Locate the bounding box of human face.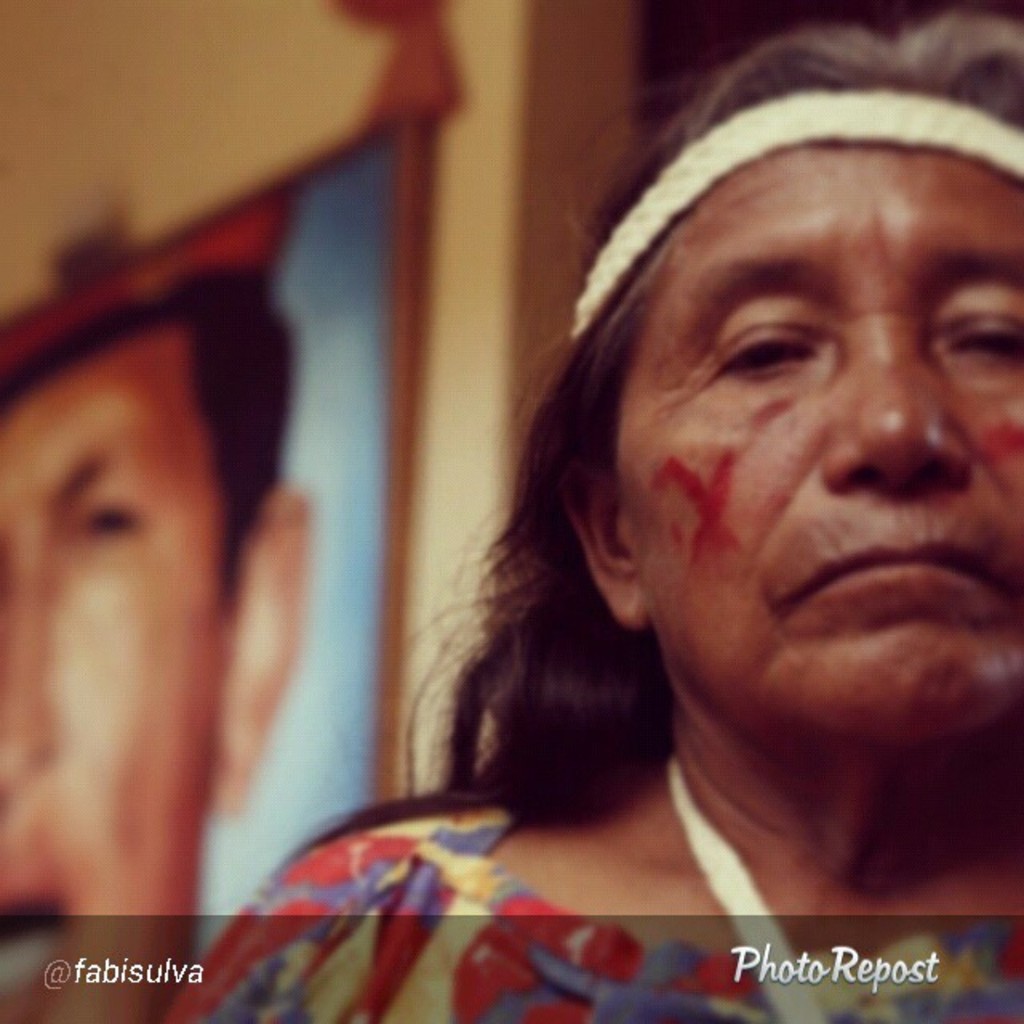
Bounding box: pyautogui.locateOnScreen(0, 320, 232, 1022).
